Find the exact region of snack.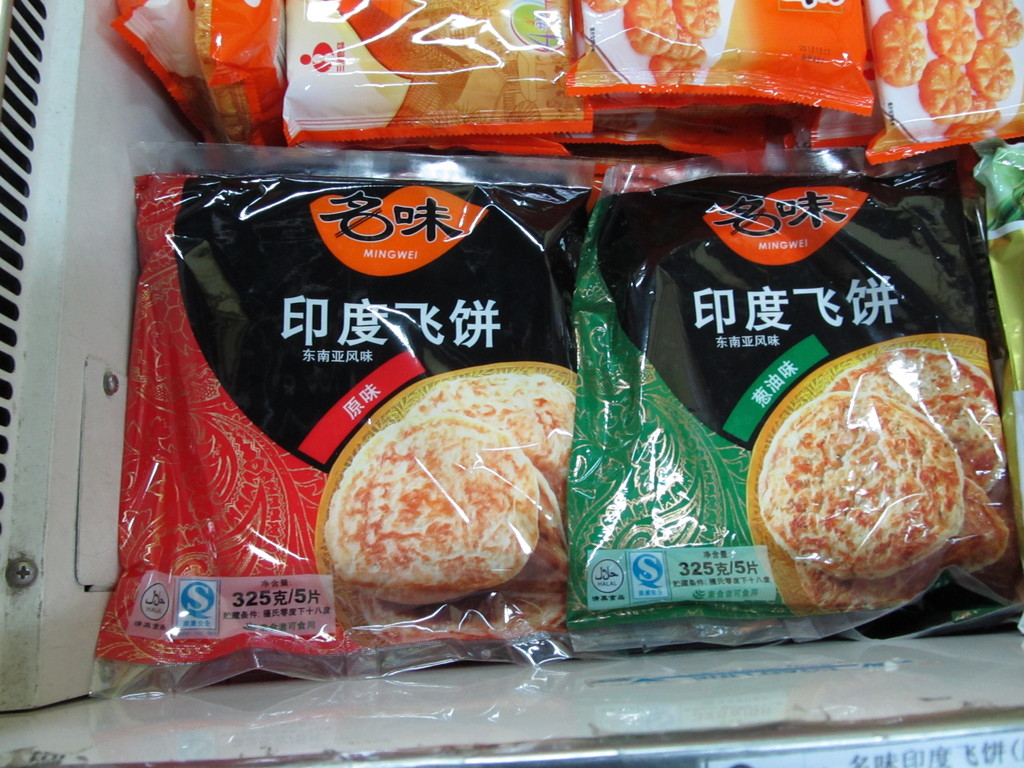
Exact region: {"x1": 944, "y1": 88, "x2": 1016, "y2": 137}.
